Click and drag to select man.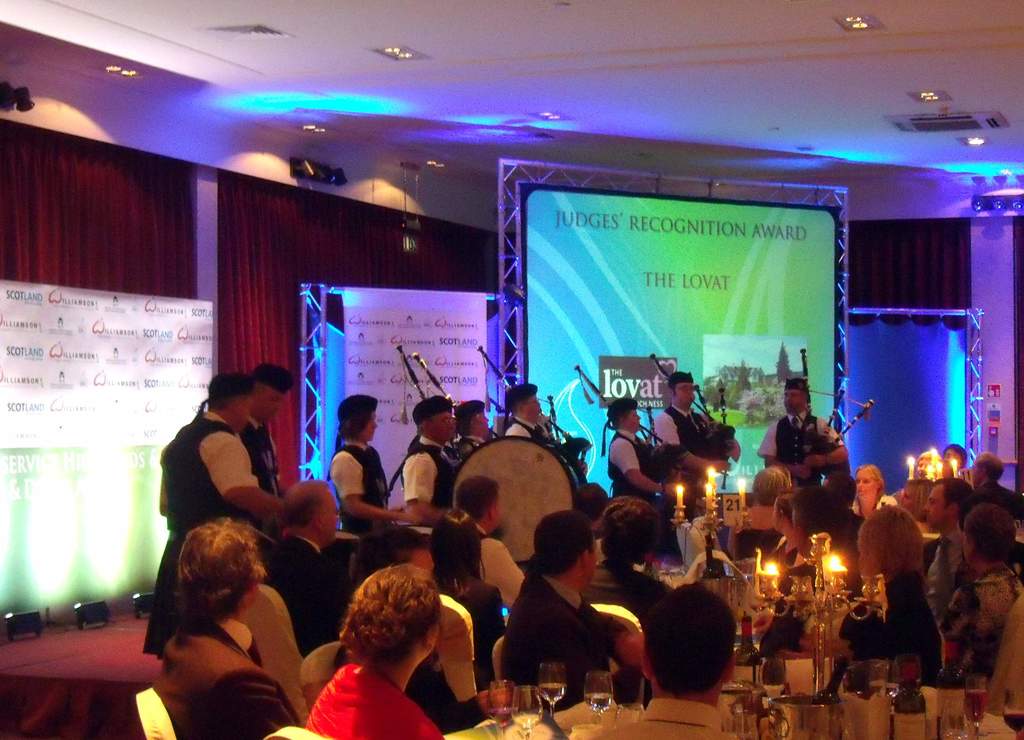
Selection: bbox(972, 450, 1023, 525).
